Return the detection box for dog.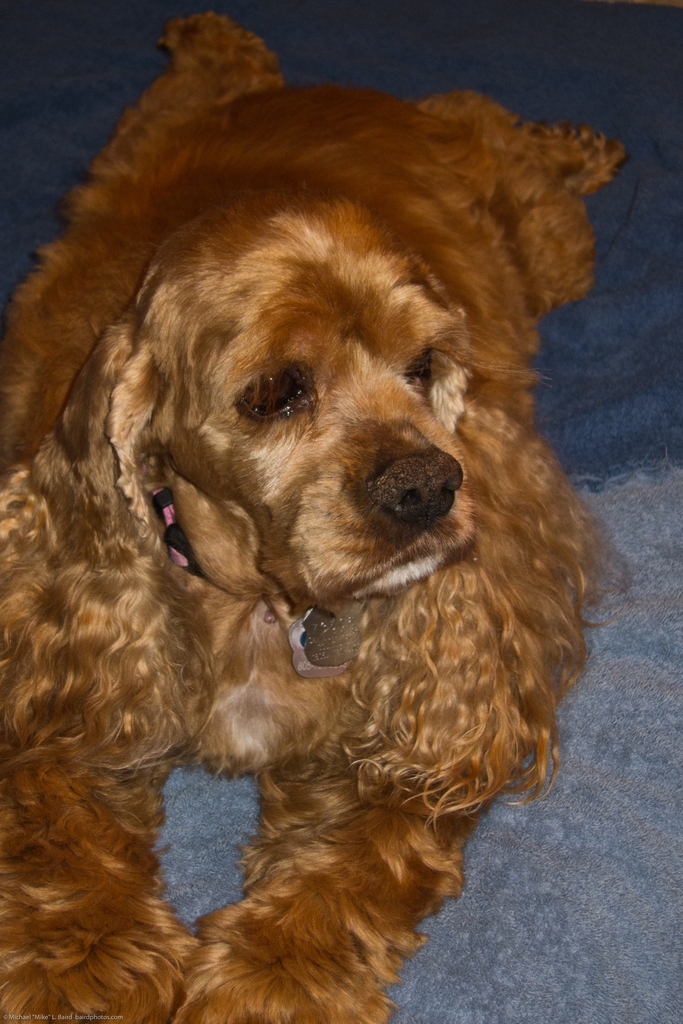
0, 13, 628, 1023.
